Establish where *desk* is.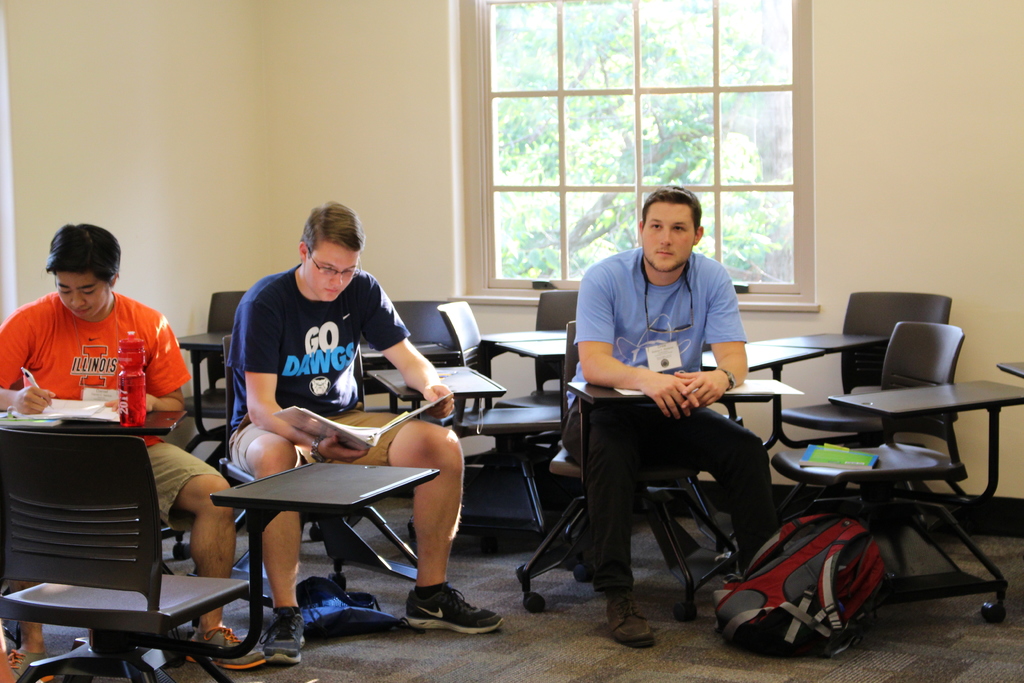
Established at bbox=[207, 436, 431, 637].
